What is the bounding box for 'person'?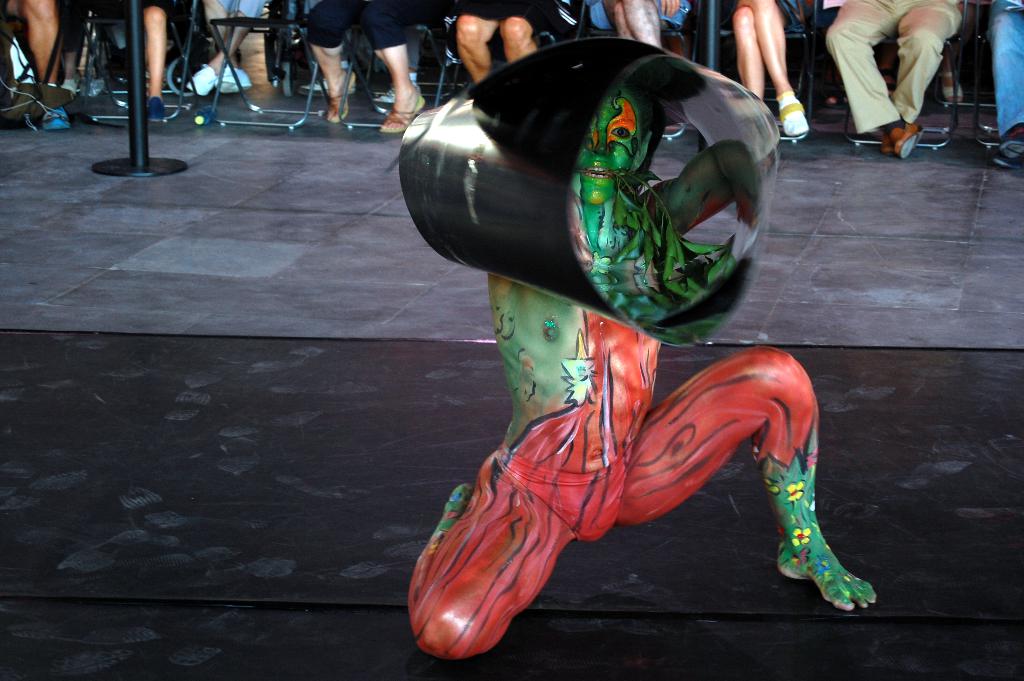
crop(828, 0, 954, 160).
